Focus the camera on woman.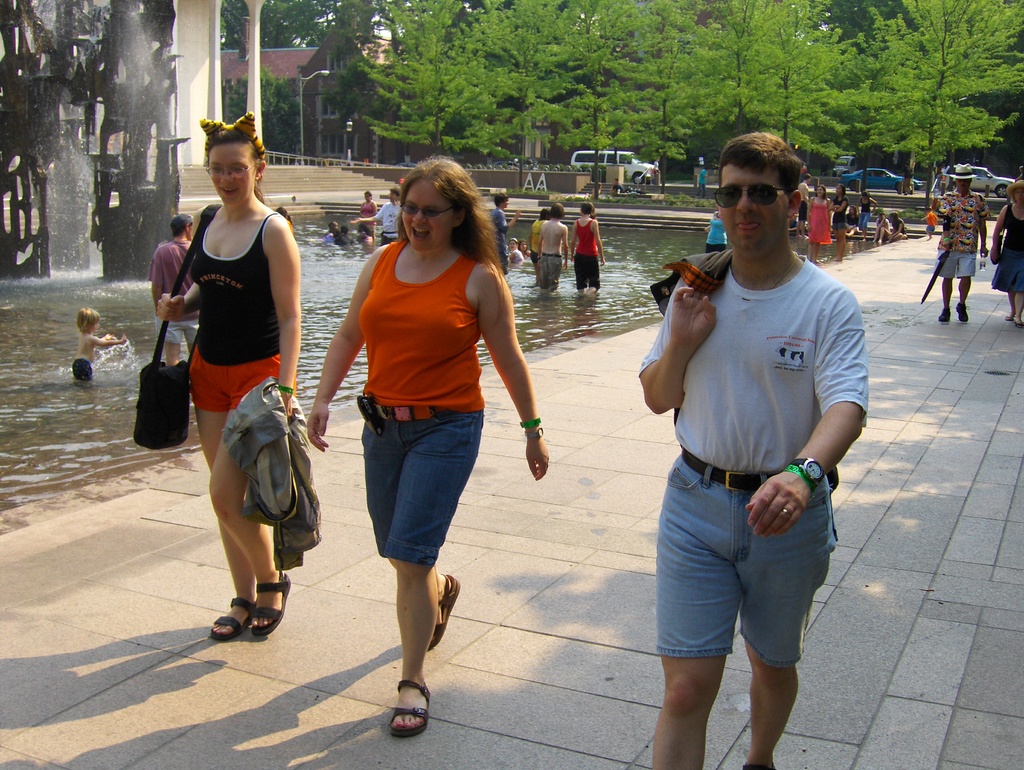
Focus region: {"left": 845, "top": 209, "right": 863, "bottom": 234}.
